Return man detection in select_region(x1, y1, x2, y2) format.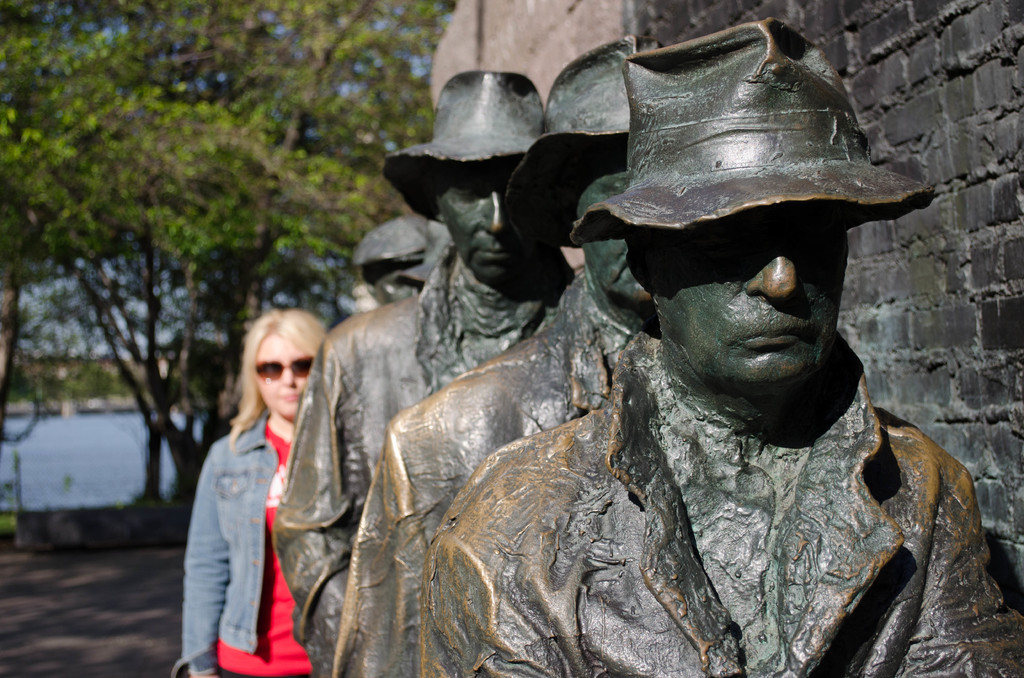
select_region(319, 31, 682, 677).
